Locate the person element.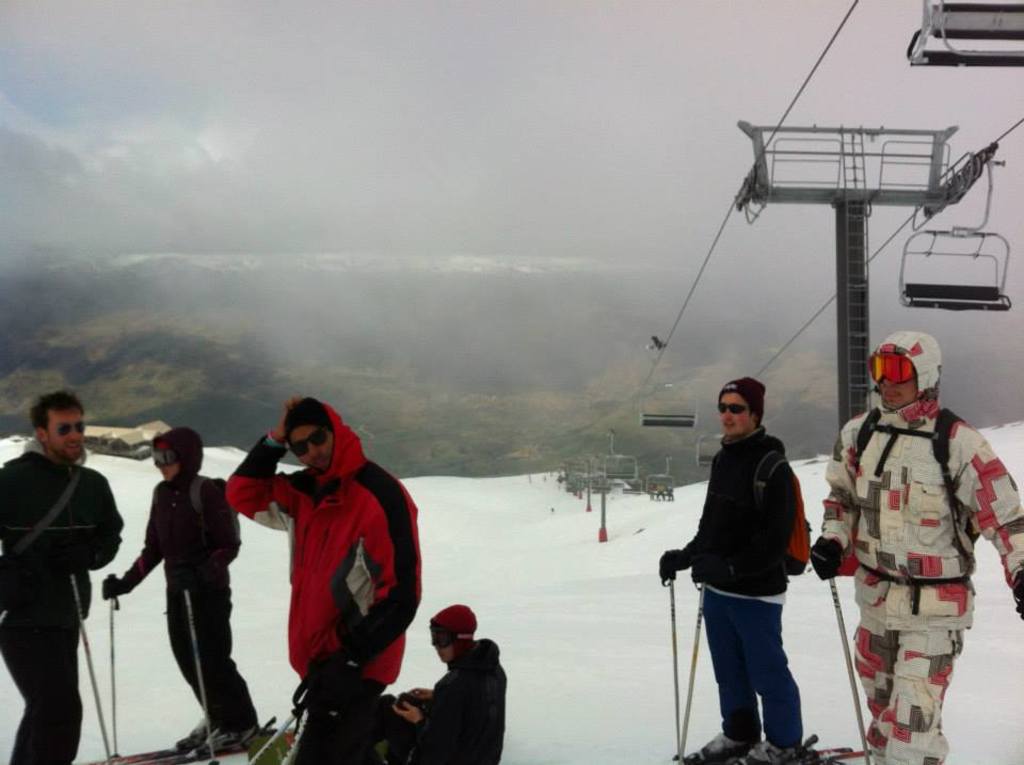
Element bbox: <region>658, 374, 818, 764</region>.
